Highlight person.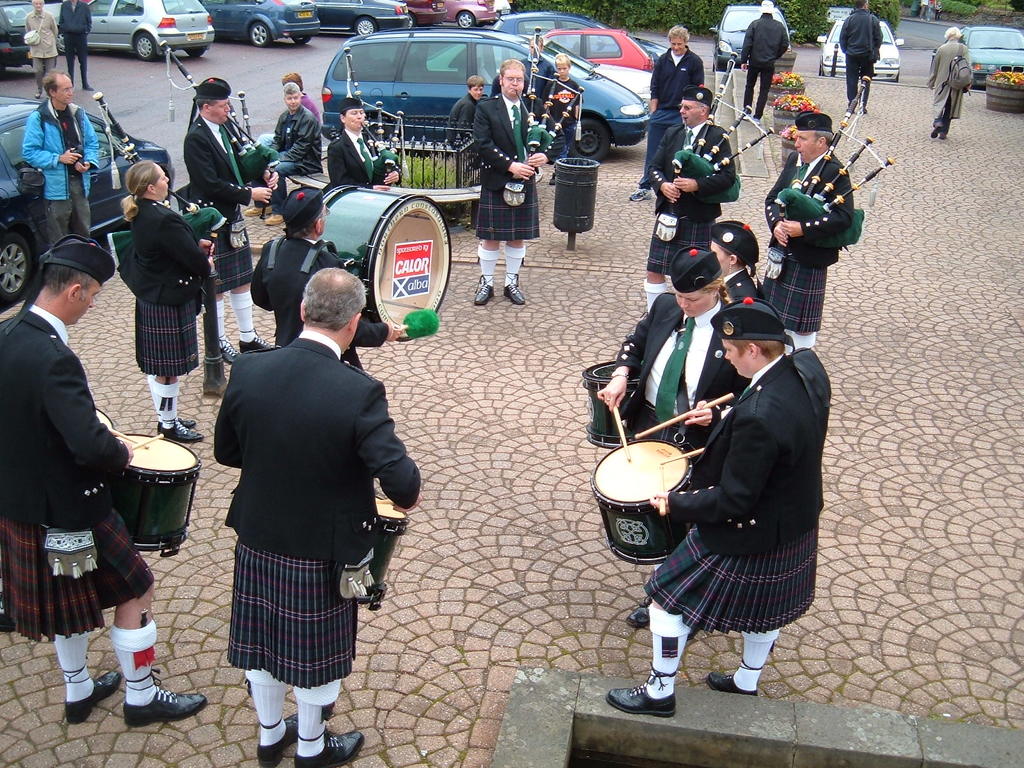
Highlighted region: [x1=751, y1=0, x2=792, y2=106].
